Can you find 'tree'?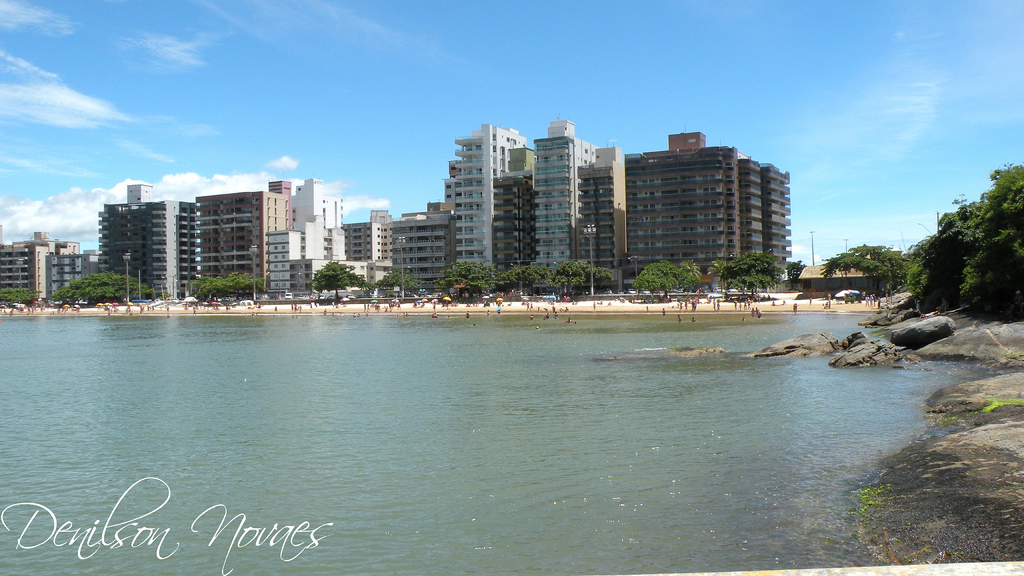
Yes, bounding box: box(549, 256, 595, 308).
